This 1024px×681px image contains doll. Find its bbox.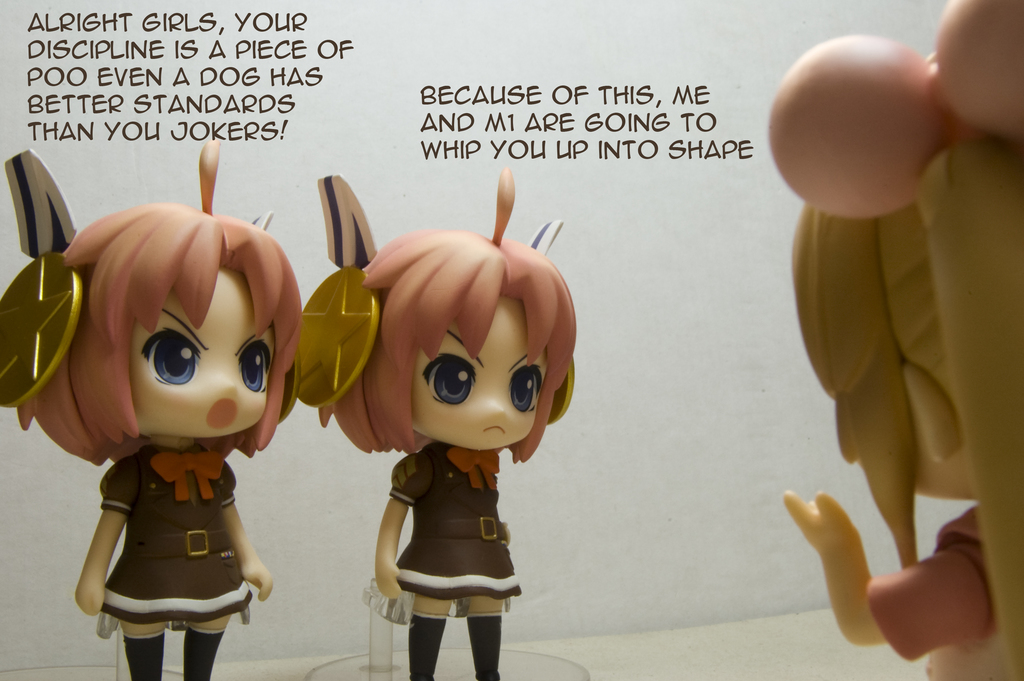
x1=24, y1=173, x2=305, y2=680.
